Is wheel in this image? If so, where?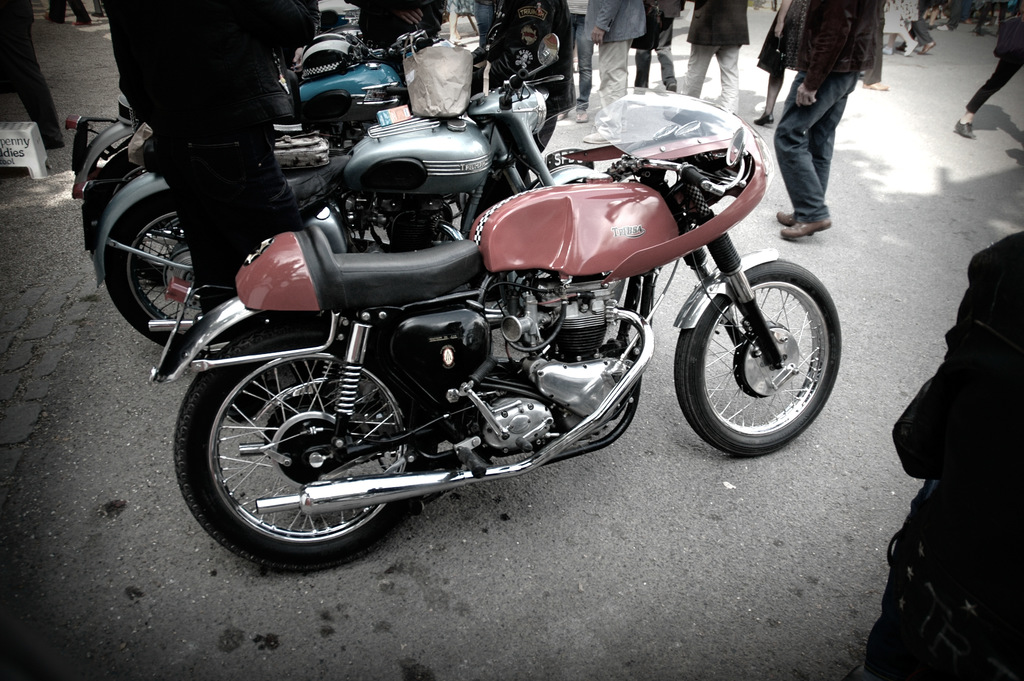
Yes, at box=[675, 245, 839, 456].
